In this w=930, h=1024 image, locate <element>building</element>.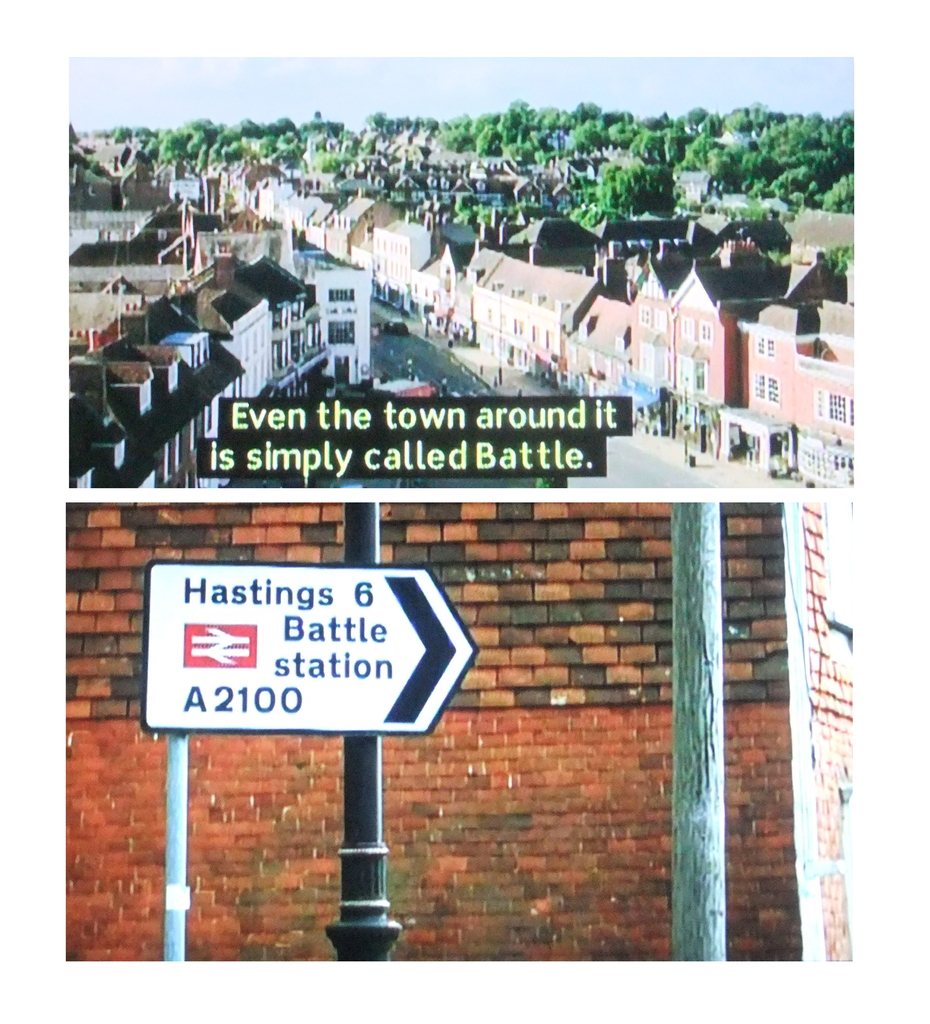
Bounding box: (457,248,623,371).
